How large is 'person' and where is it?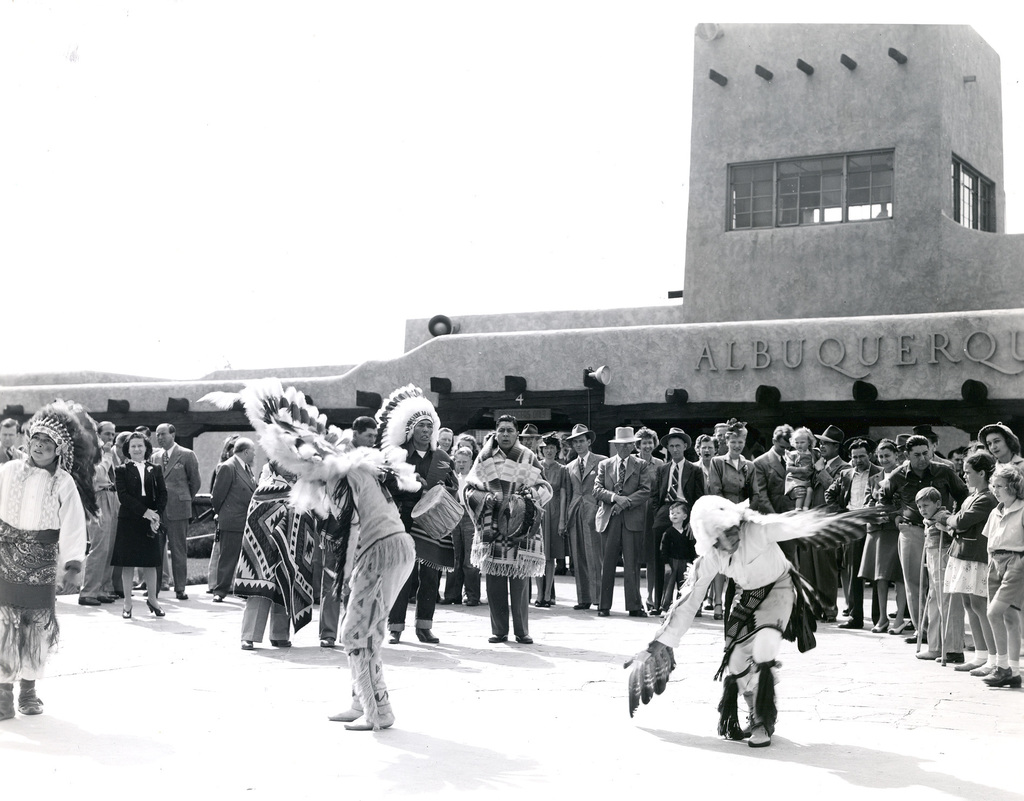
Bounding box: bbox(469, 412, 550, 638).
